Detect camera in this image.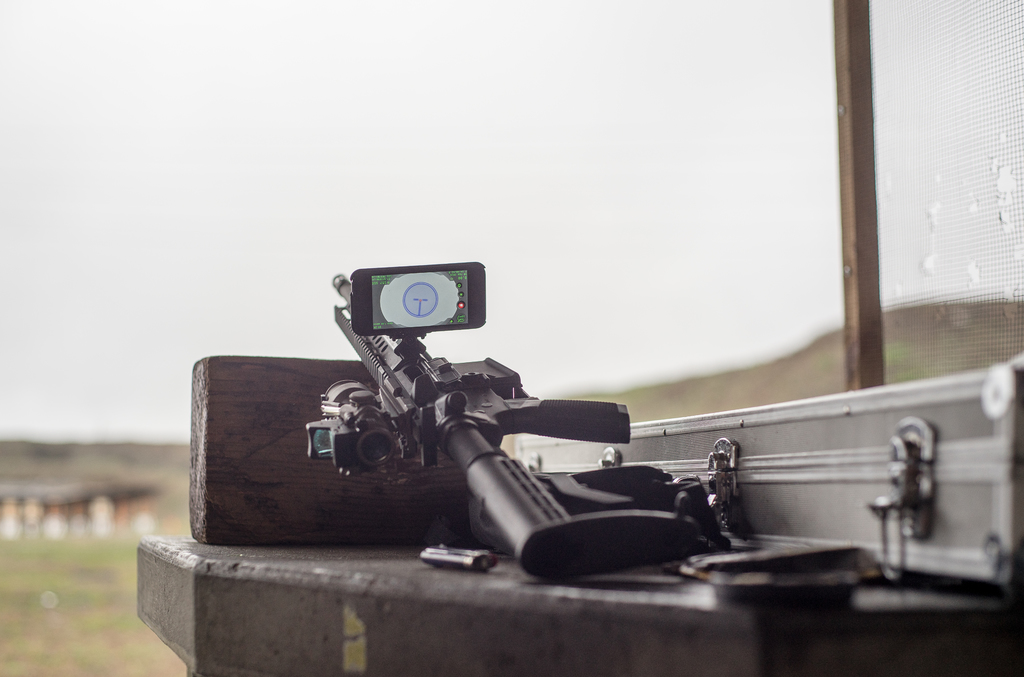
Detection: <region>353, 262, 486, 336</region>.
